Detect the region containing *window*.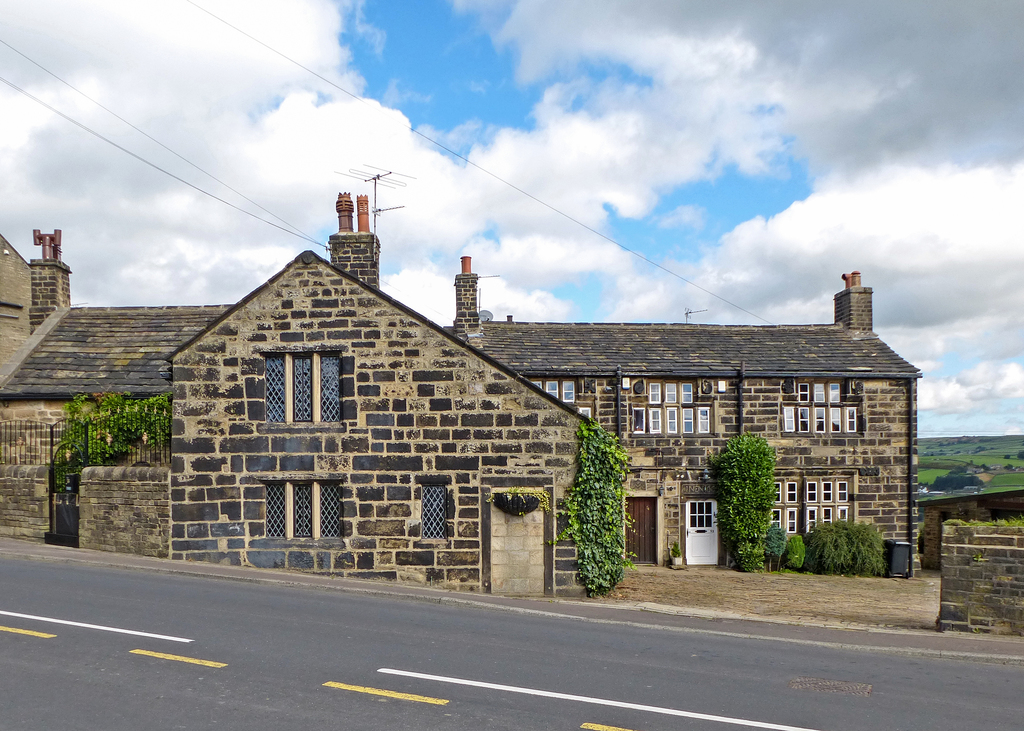
locate(760, 472, 871, 538).
